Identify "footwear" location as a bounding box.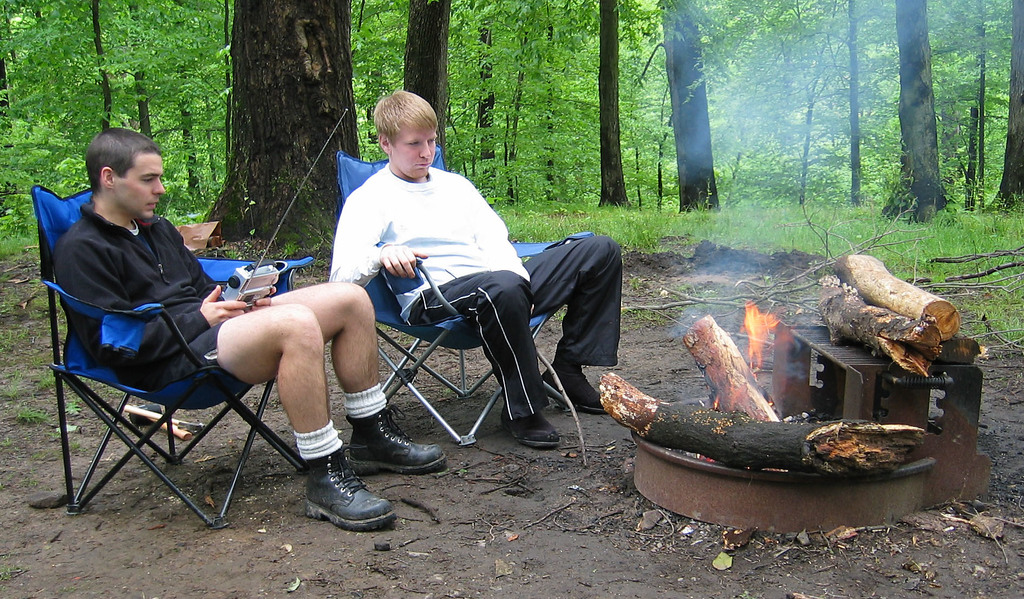
283 453 394 540.
